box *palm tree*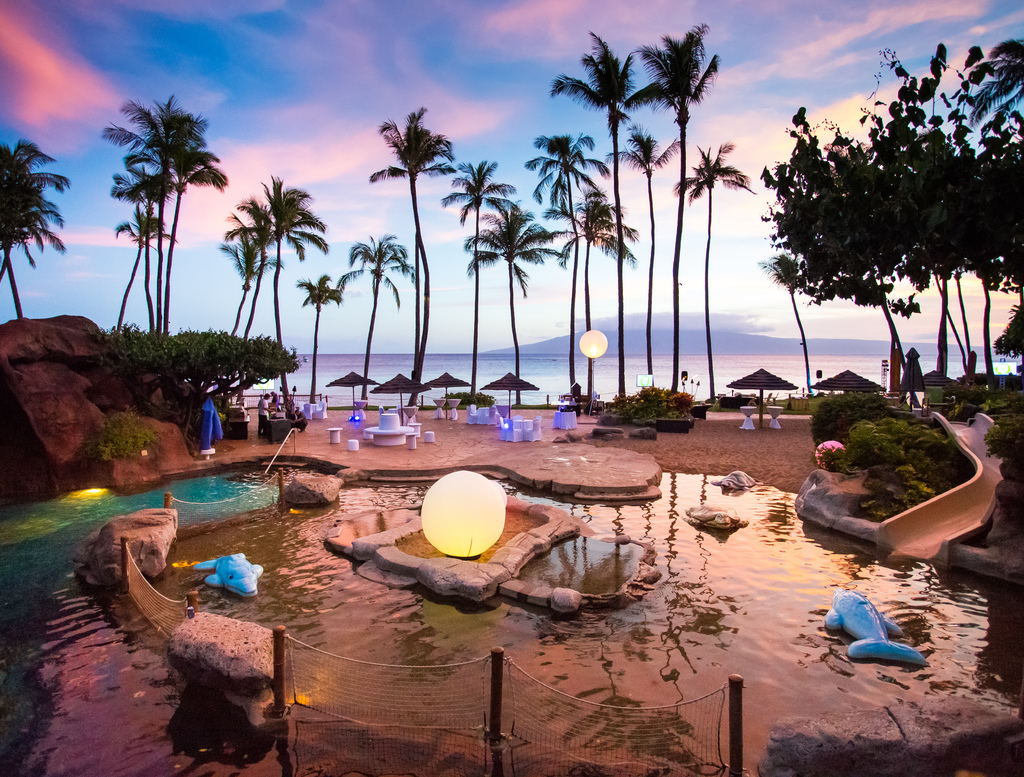
bbox=[483, 200, 547, 400]
